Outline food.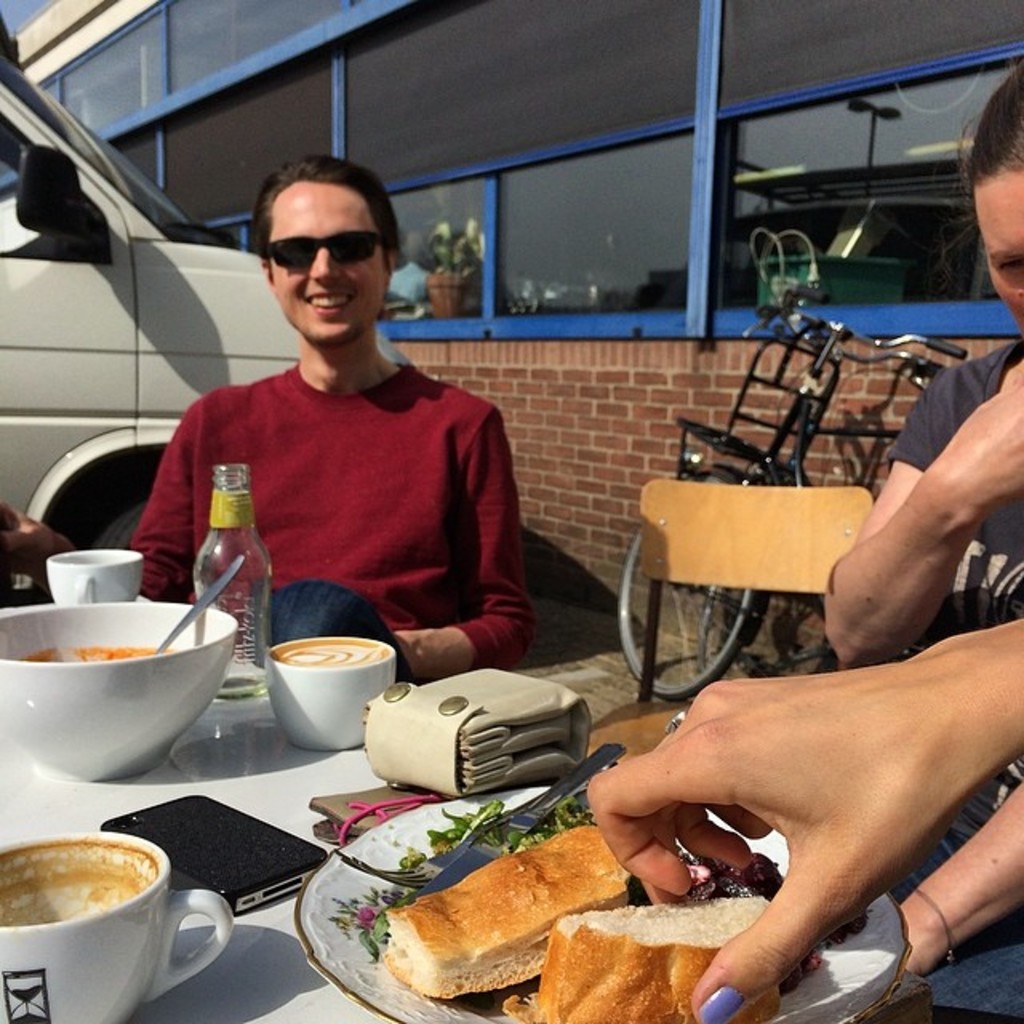
Outline: bbox=(381, 826, 630, 1002).
